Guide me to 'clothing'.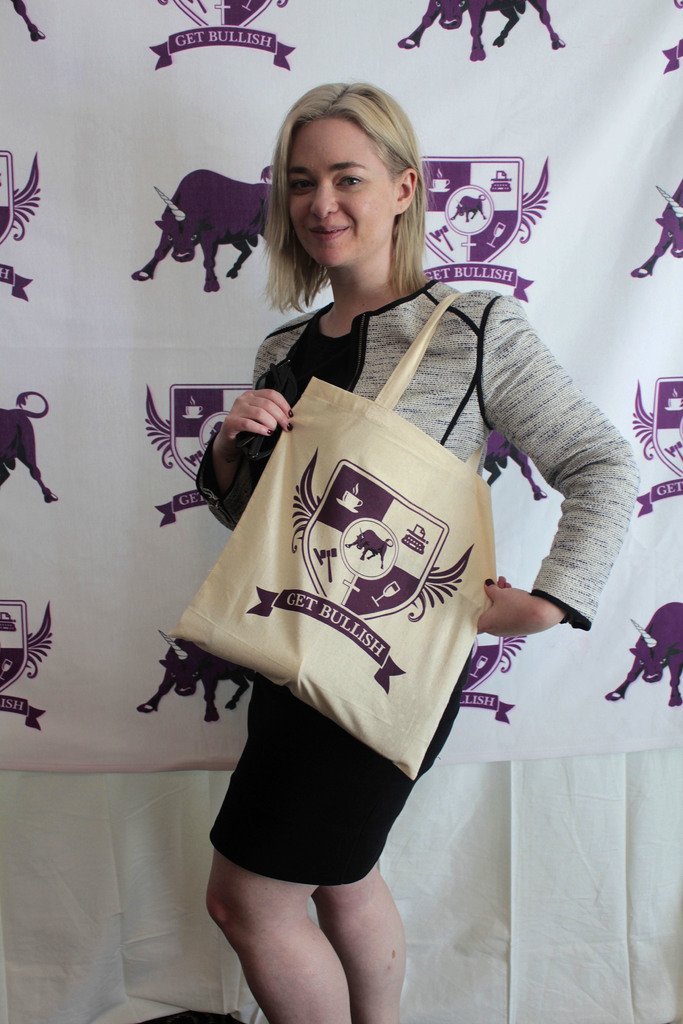
Guidance: [204, 276, 640, 887].
